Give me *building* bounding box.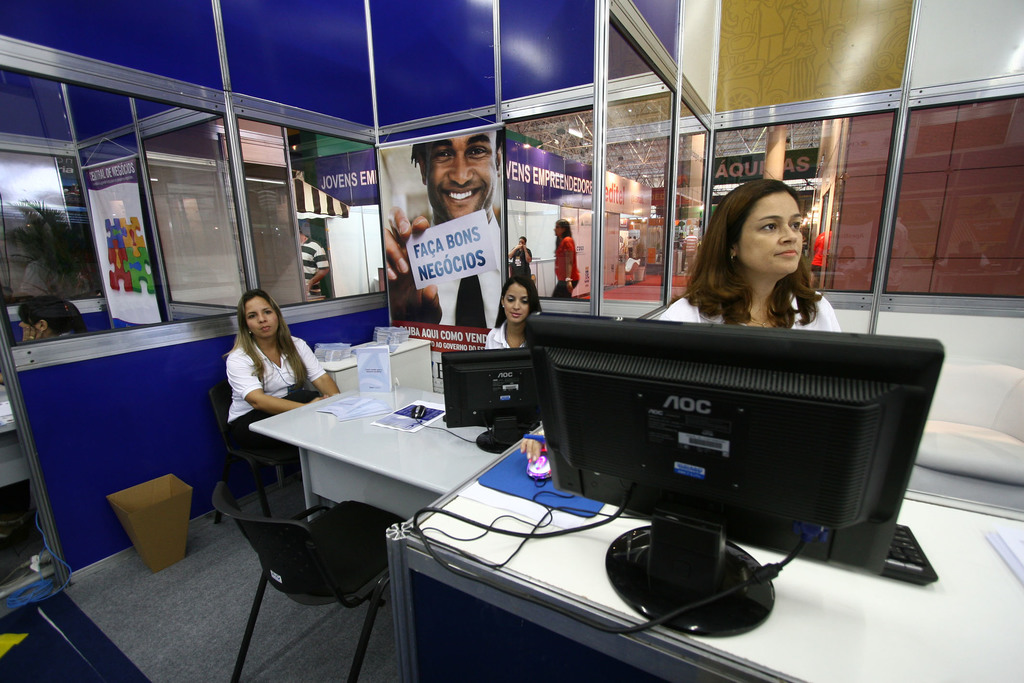
<box>0,0,1023,680</box>.
